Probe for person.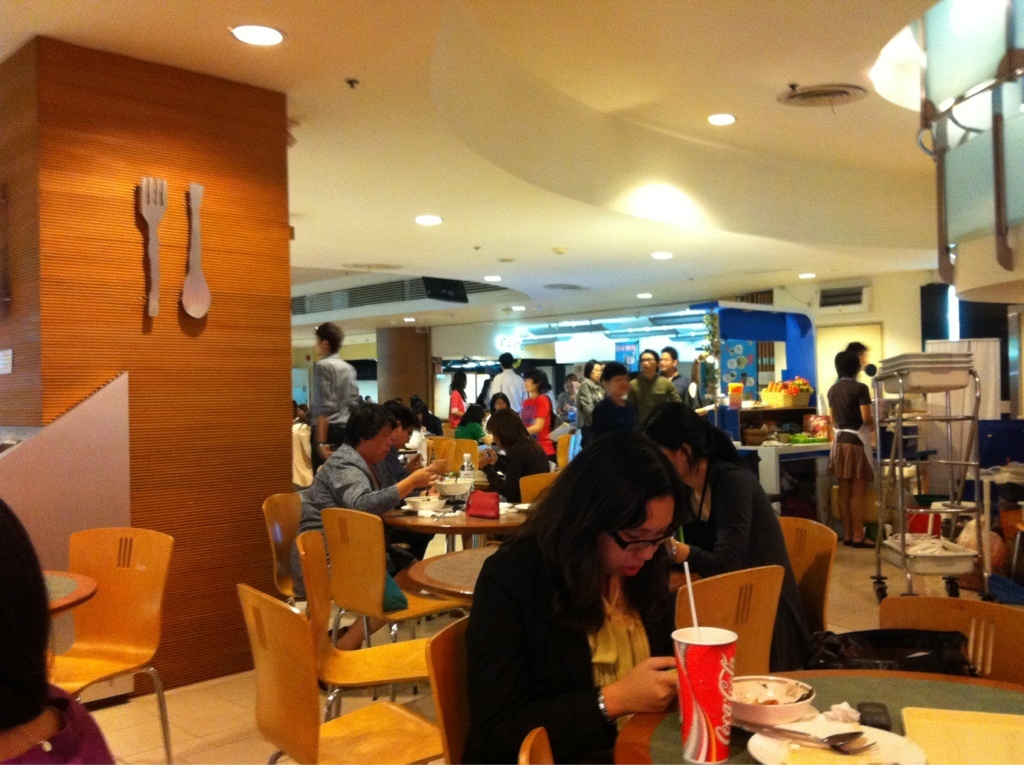
Probe result: box(295, 316, 353, 469).
